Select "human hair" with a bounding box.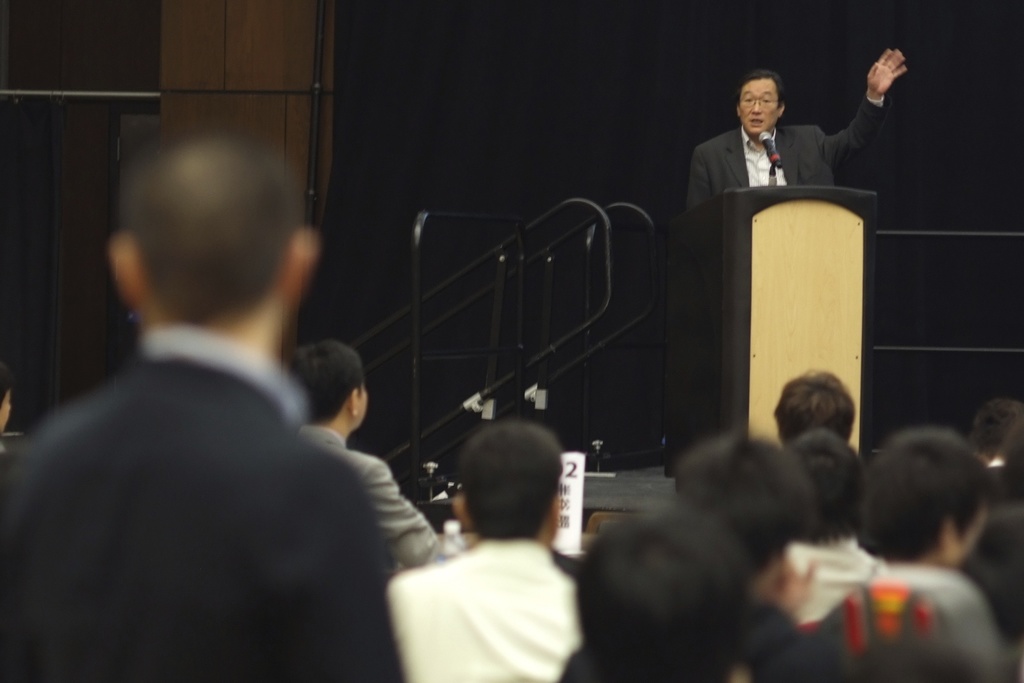
bbox=(777, 358, 865, 444).
